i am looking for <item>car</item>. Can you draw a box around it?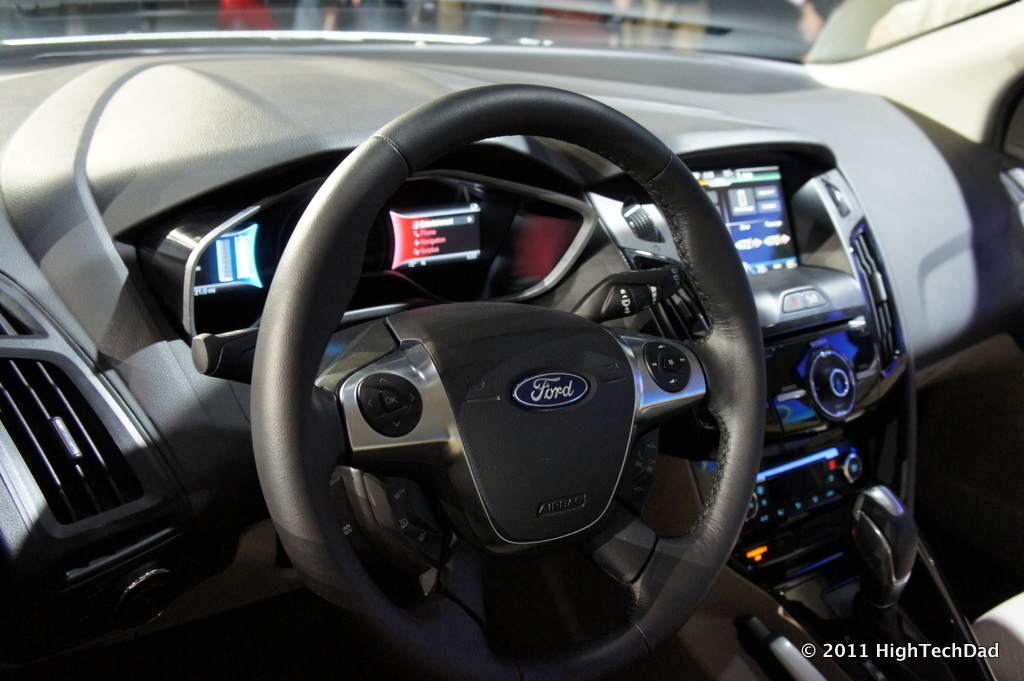
Sure, the bounding box is <bbox>15, 39, 925, 678</bbox>.
